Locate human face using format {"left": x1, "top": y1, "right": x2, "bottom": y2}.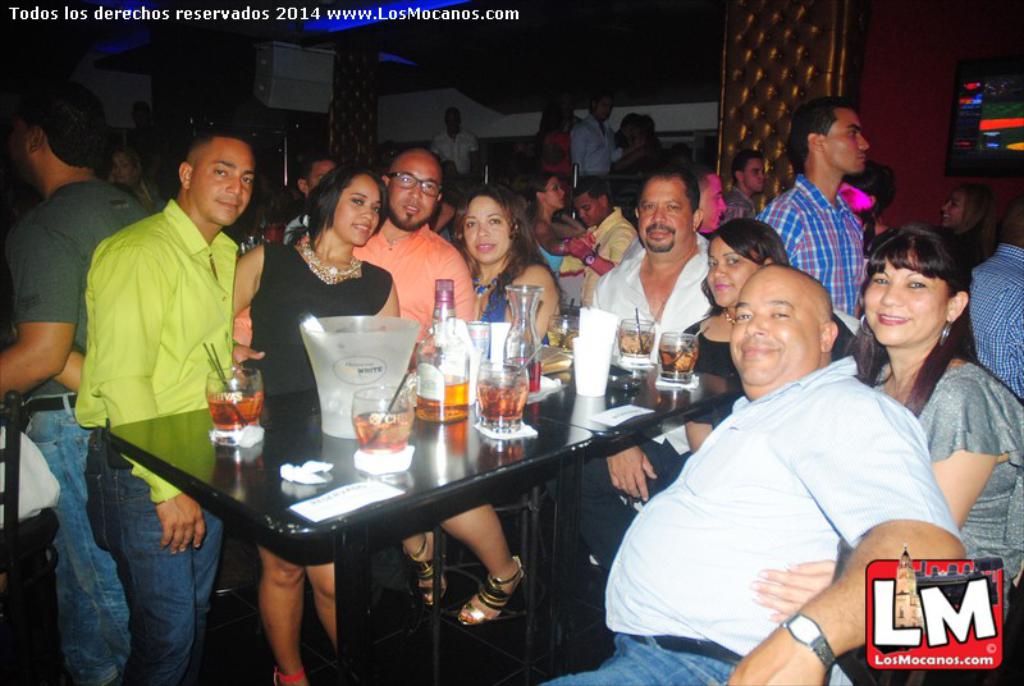
{"left": 580, "top": 197, "right": 603, "bottom": 225}.
